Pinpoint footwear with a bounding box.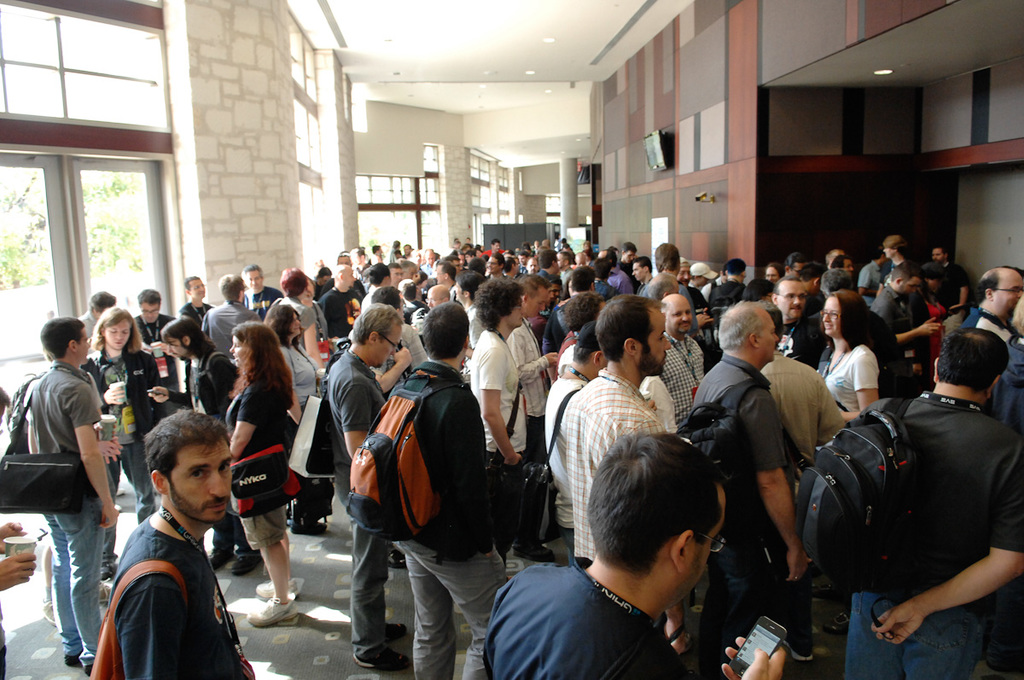
355,644,410,676.
